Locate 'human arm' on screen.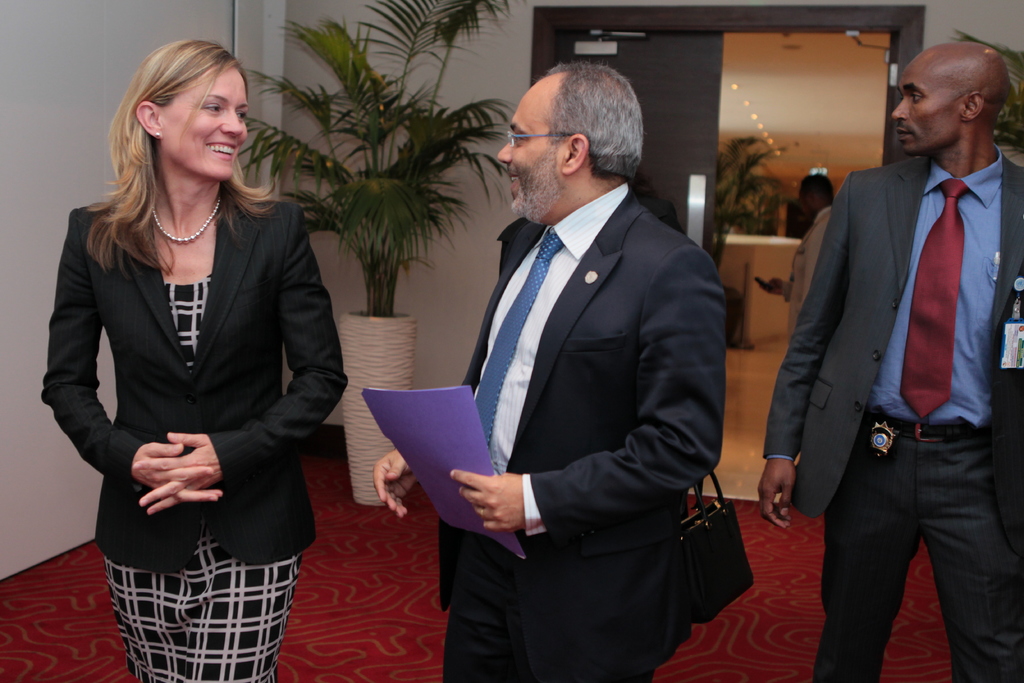
On screen at (370,446,426,517).
